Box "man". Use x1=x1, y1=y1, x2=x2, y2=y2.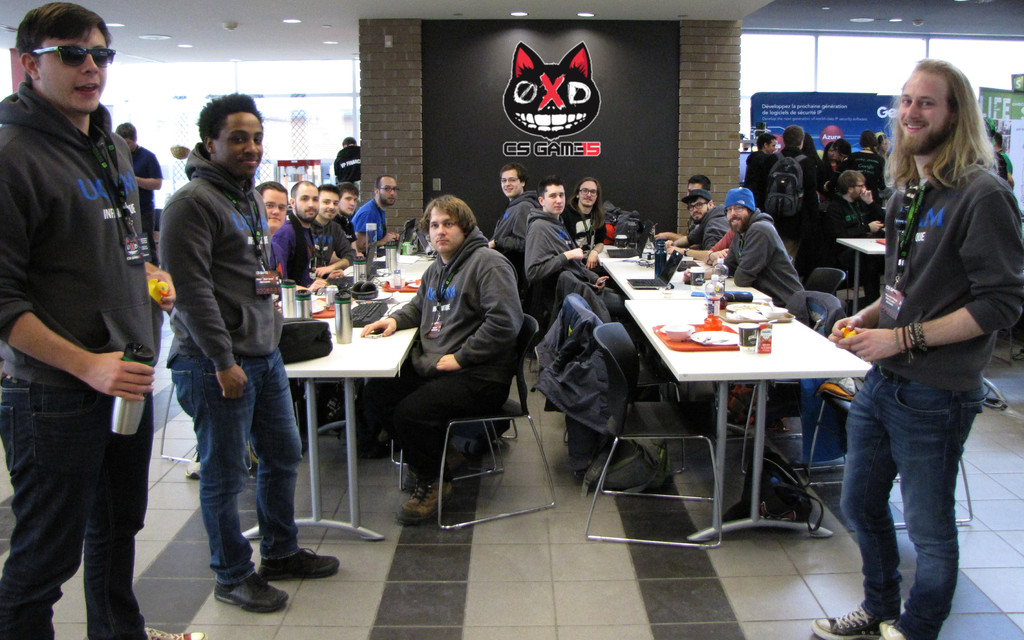
x1=772, y1=124, x2=819, y2=244.
